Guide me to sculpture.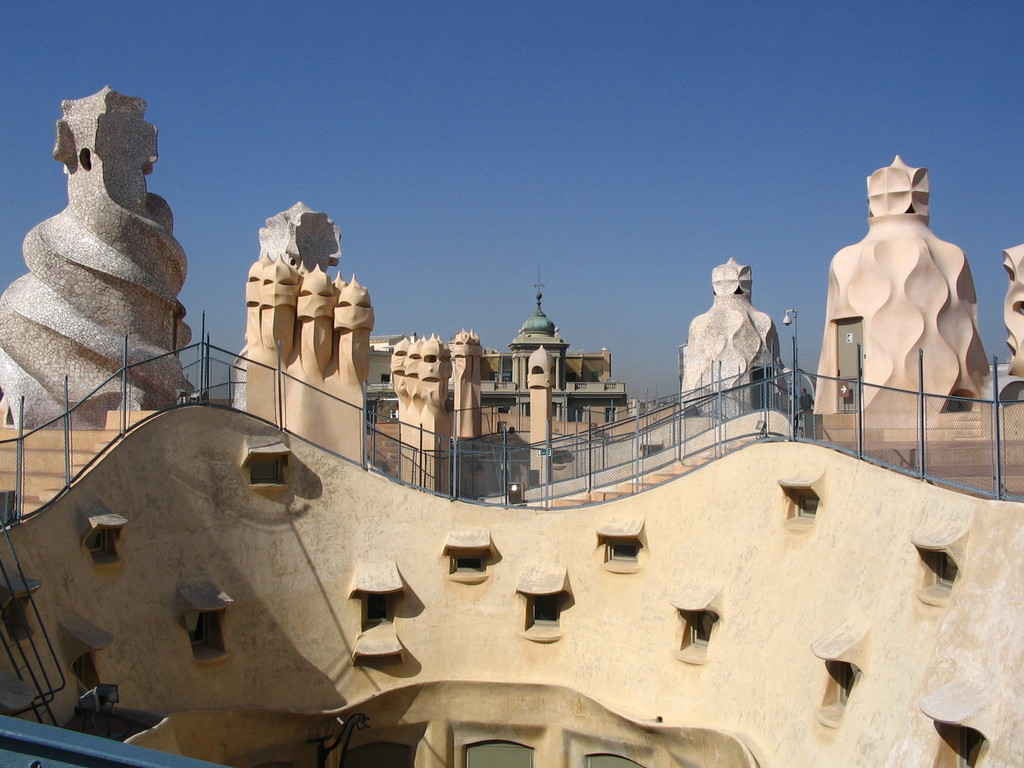
Guidance: 996,236,1023,404.
